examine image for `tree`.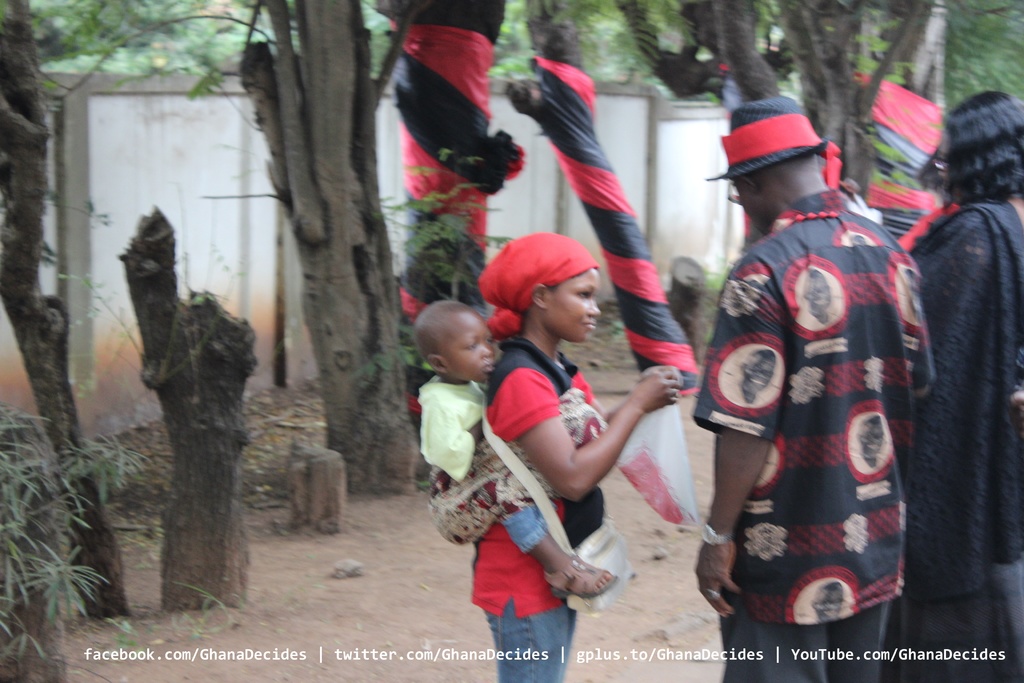
Examination result: (182,0,458,500).
